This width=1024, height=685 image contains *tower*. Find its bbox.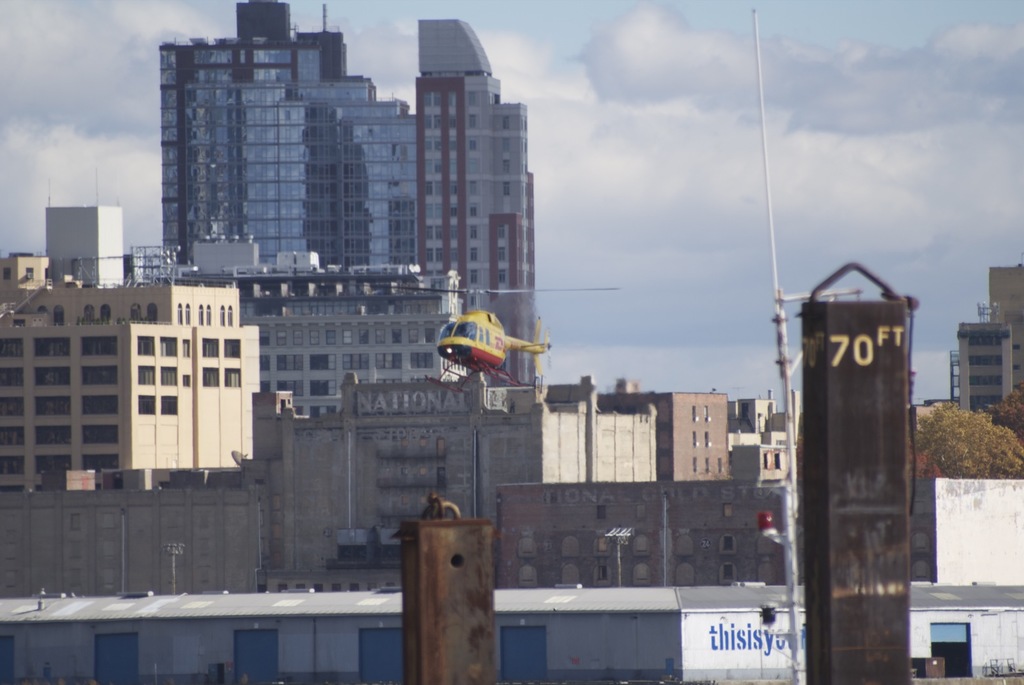
pyautogui.locateOnScreen(118, 17, 526, 302).
